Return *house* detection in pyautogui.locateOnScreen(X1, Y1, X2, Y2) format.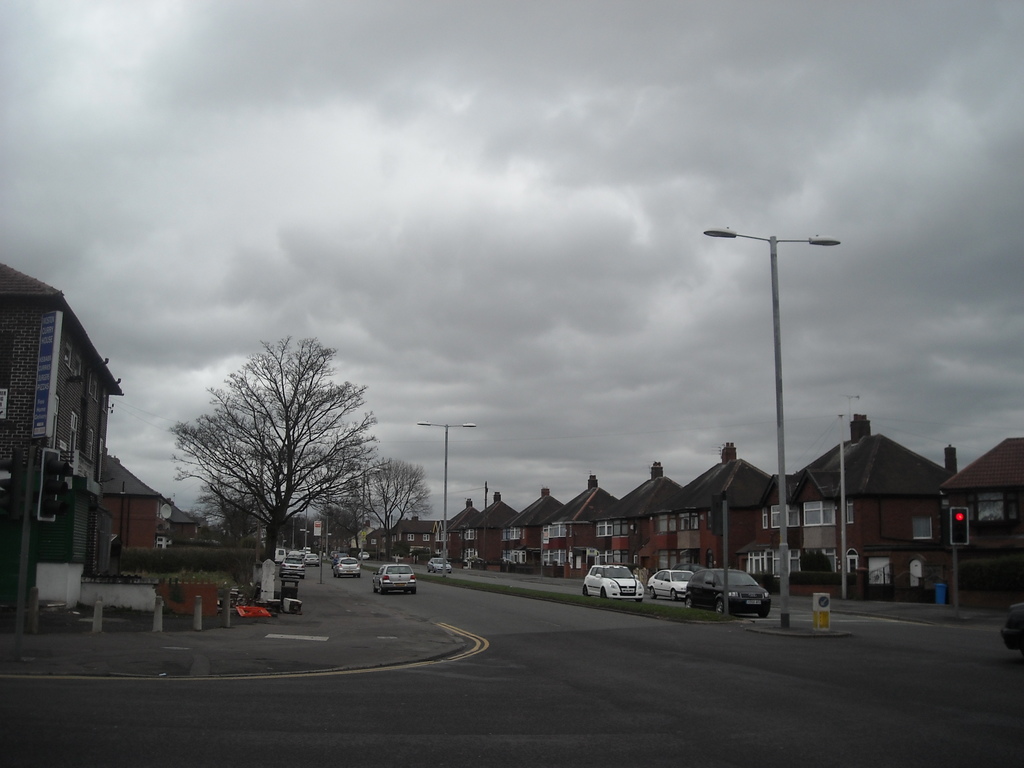
pyautogui.locateOnScreen(0, 260, 125, 634).
